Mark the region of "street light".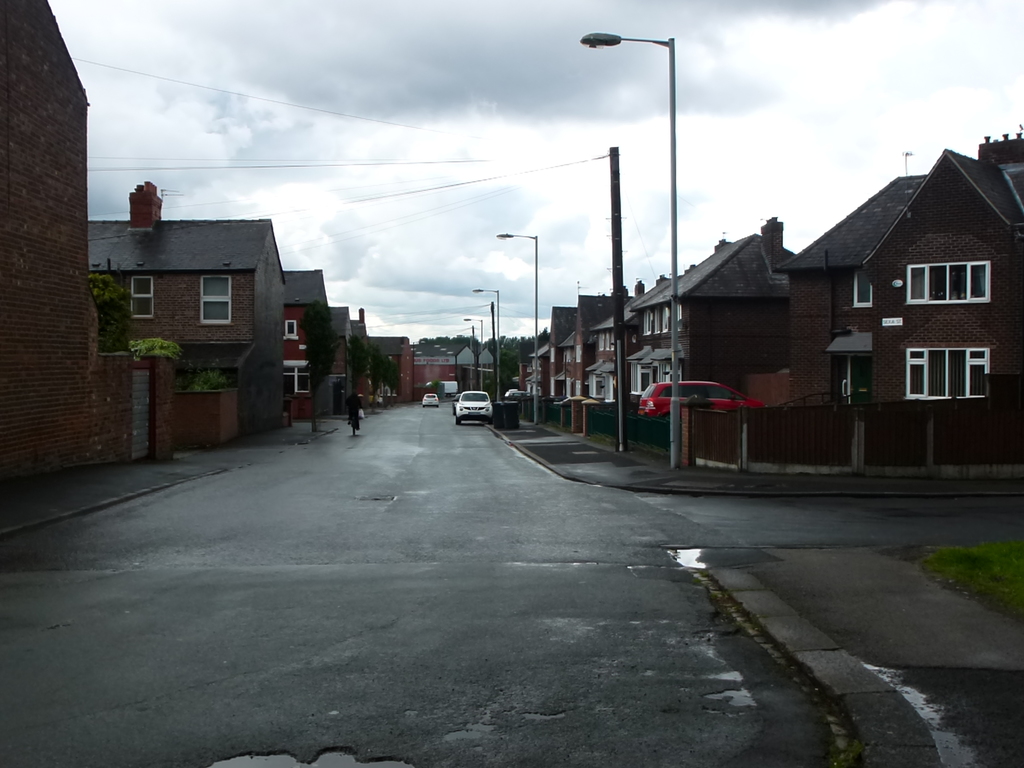
Region: <region>492, 232, 540, 426</region>.
